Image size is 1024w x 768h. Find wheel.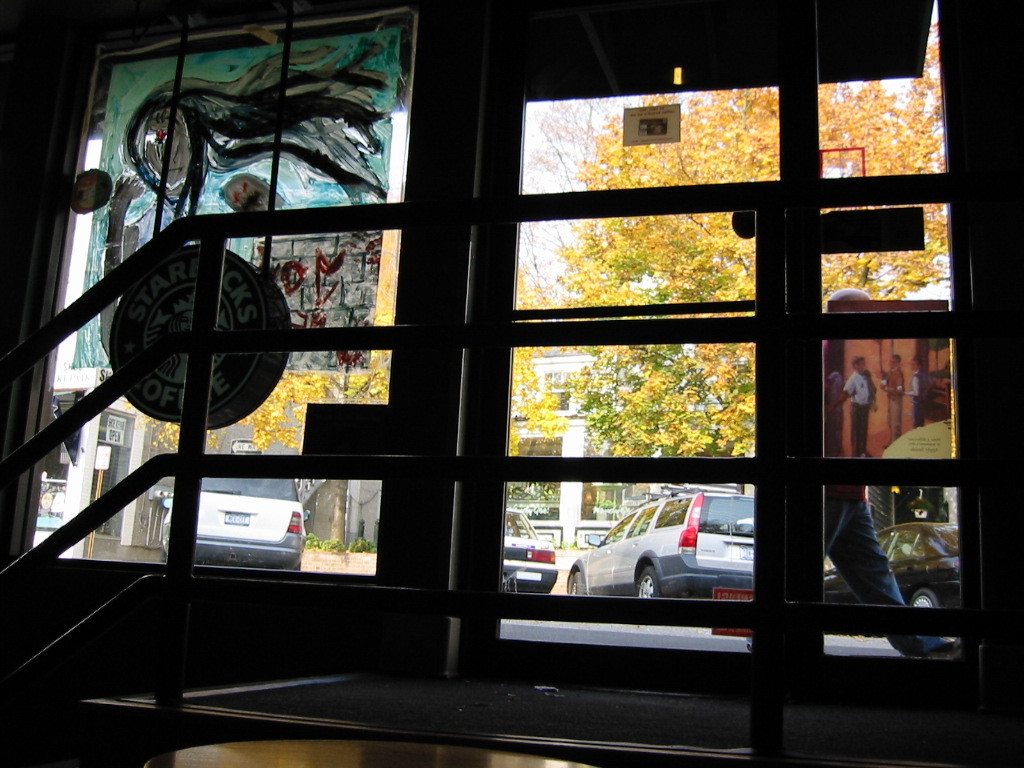
rect(912, 584, 943, 655).
